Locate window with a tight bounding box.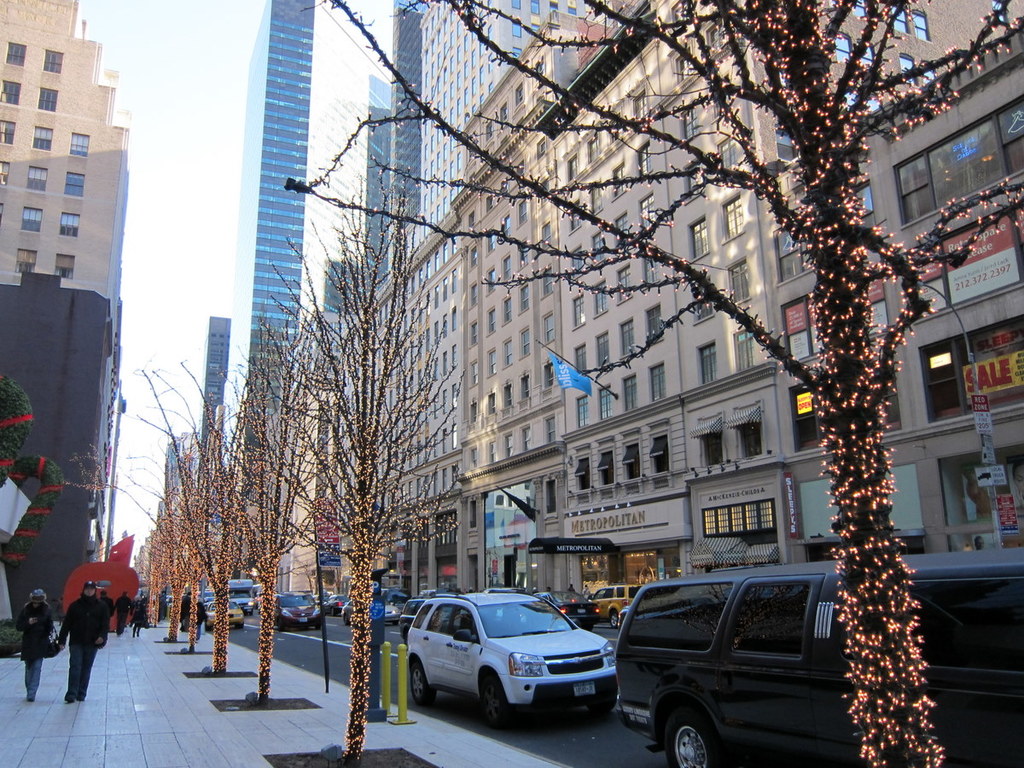
{"left": 893, "top": 91, "right": 1023, "bottom": 226}.
